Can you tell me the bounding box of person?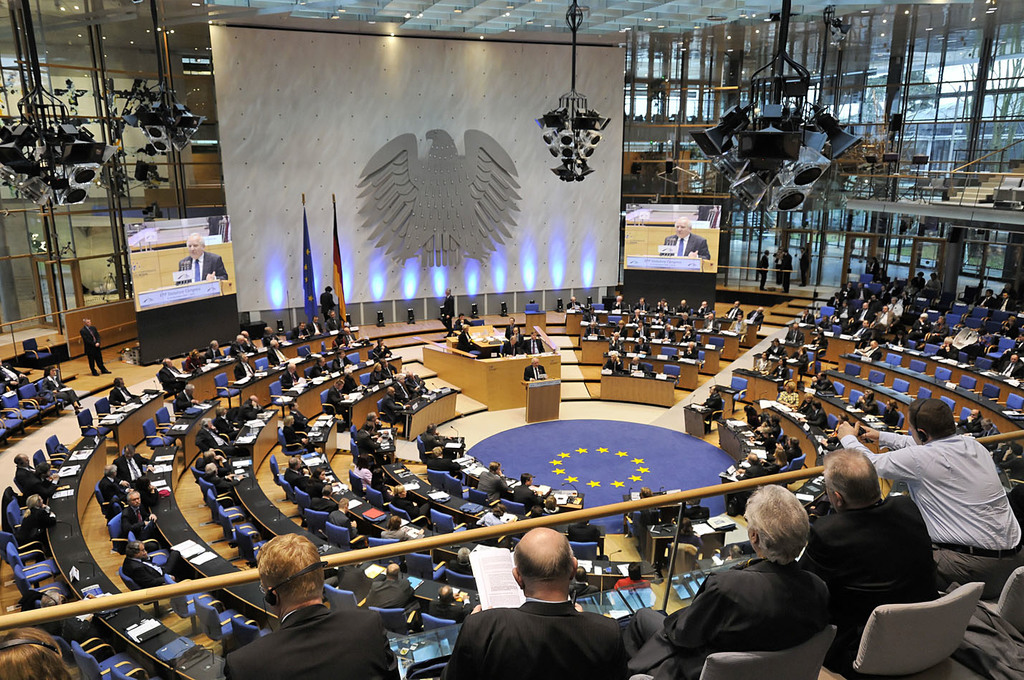
select_region(283, 366, 307, 393).
